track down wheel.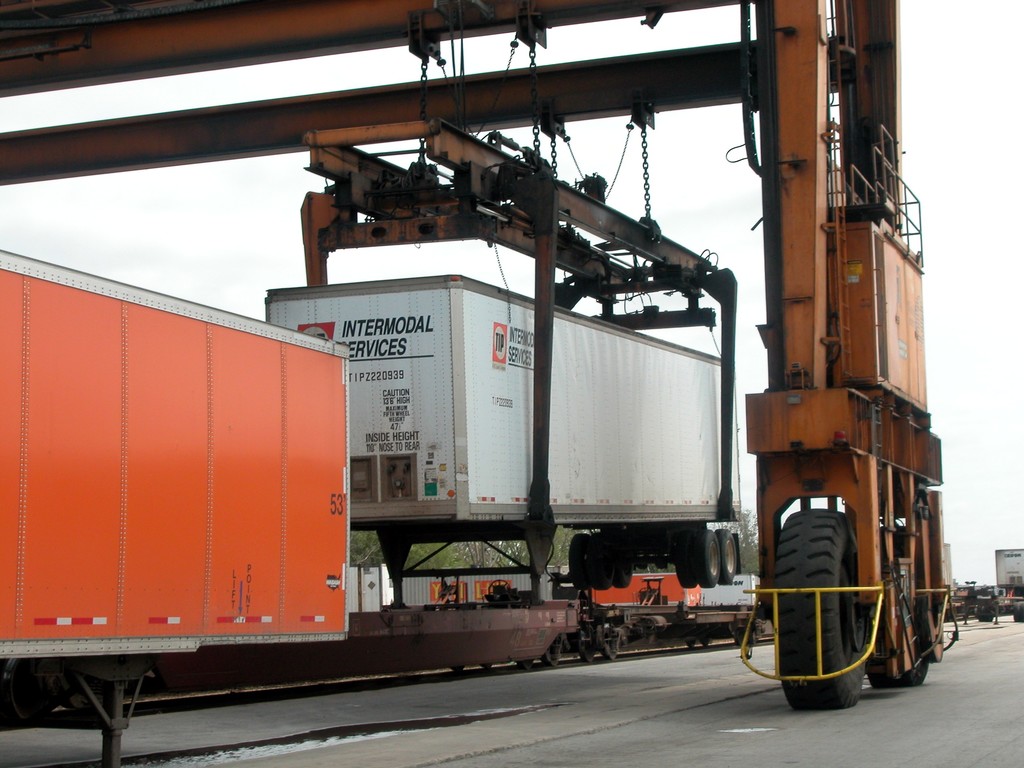
Tracked to <box>609,534,634,588</box>.
